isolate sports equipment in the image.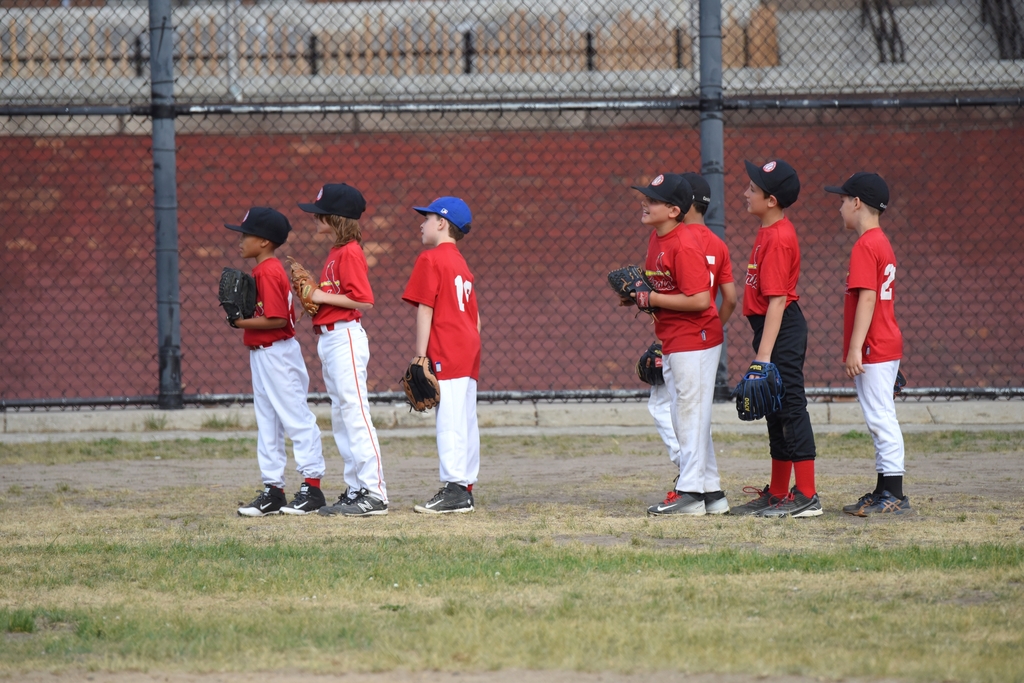
Isolated region: Rect(756, 491, 820, 522).
